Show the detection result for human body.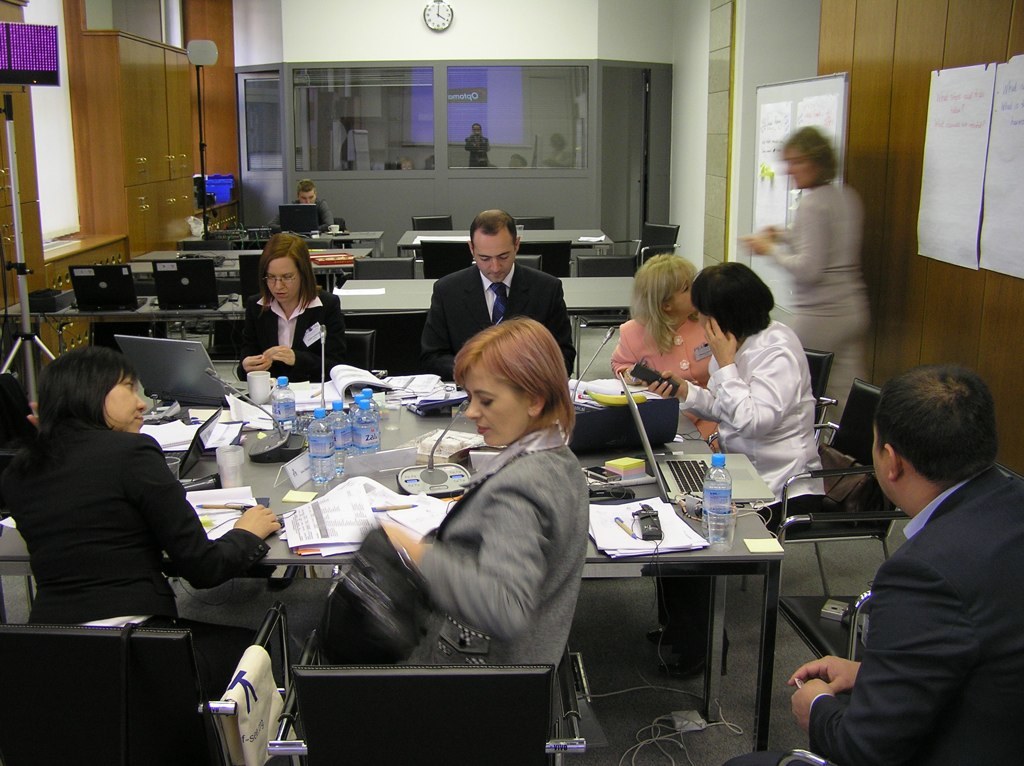
{"left": 235, "top": 290, "right": 350, "bottom": 388}.
